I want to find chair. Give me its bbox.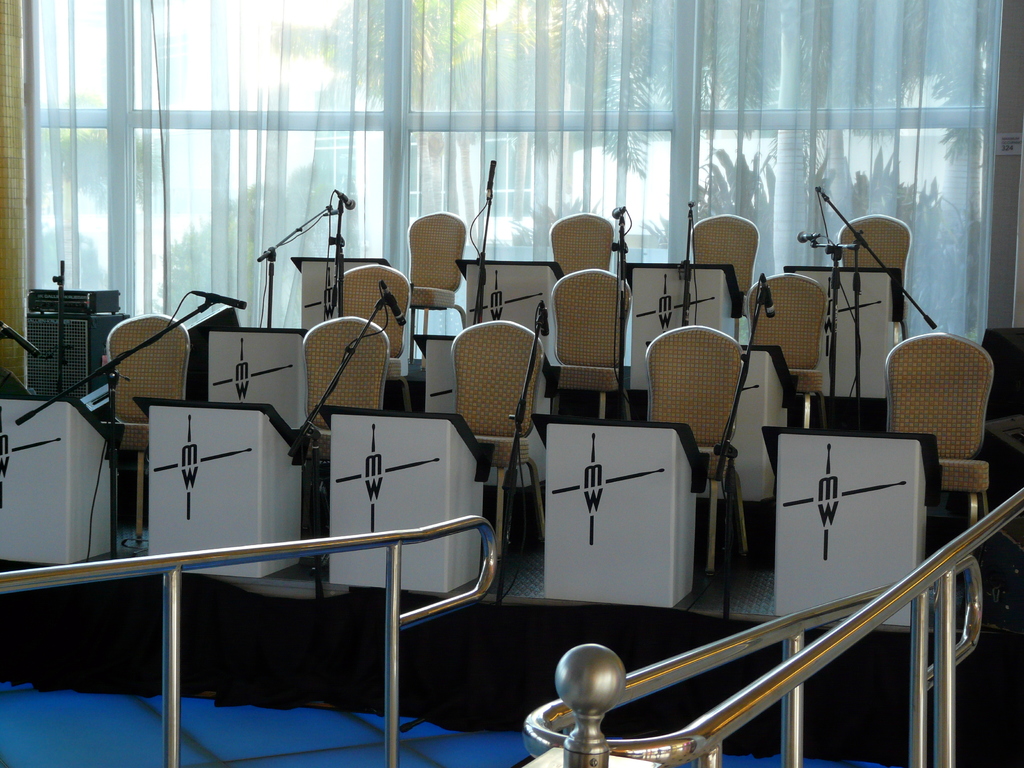
left=301, top=311, right=392, bottom=476.
